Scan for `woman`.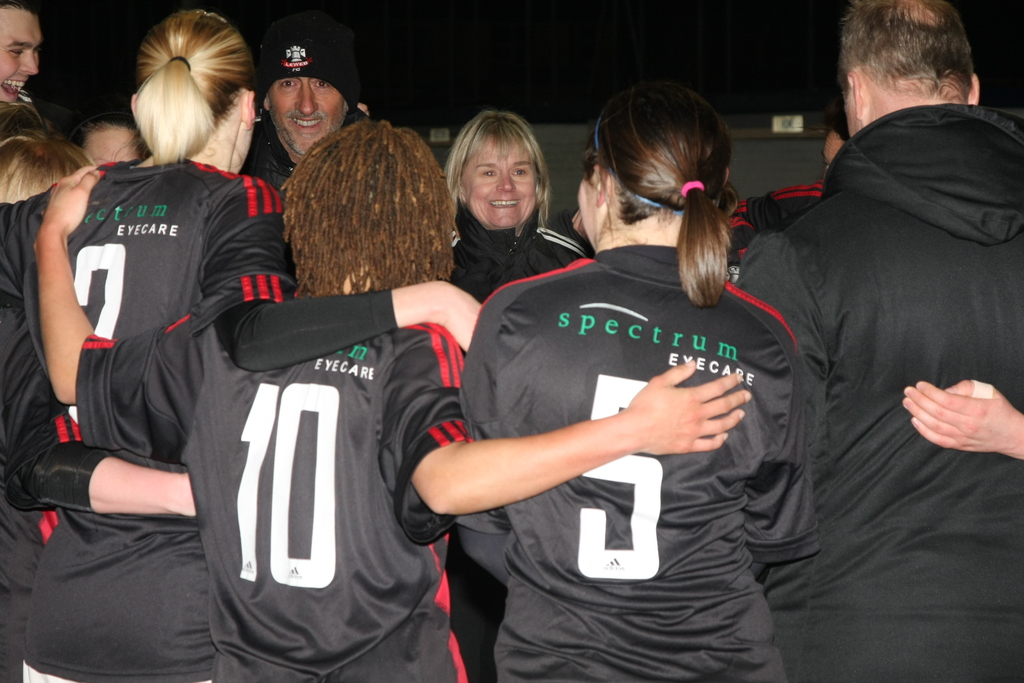
Scan result: [x1=442, y1=109, x2=593, y2=304].
